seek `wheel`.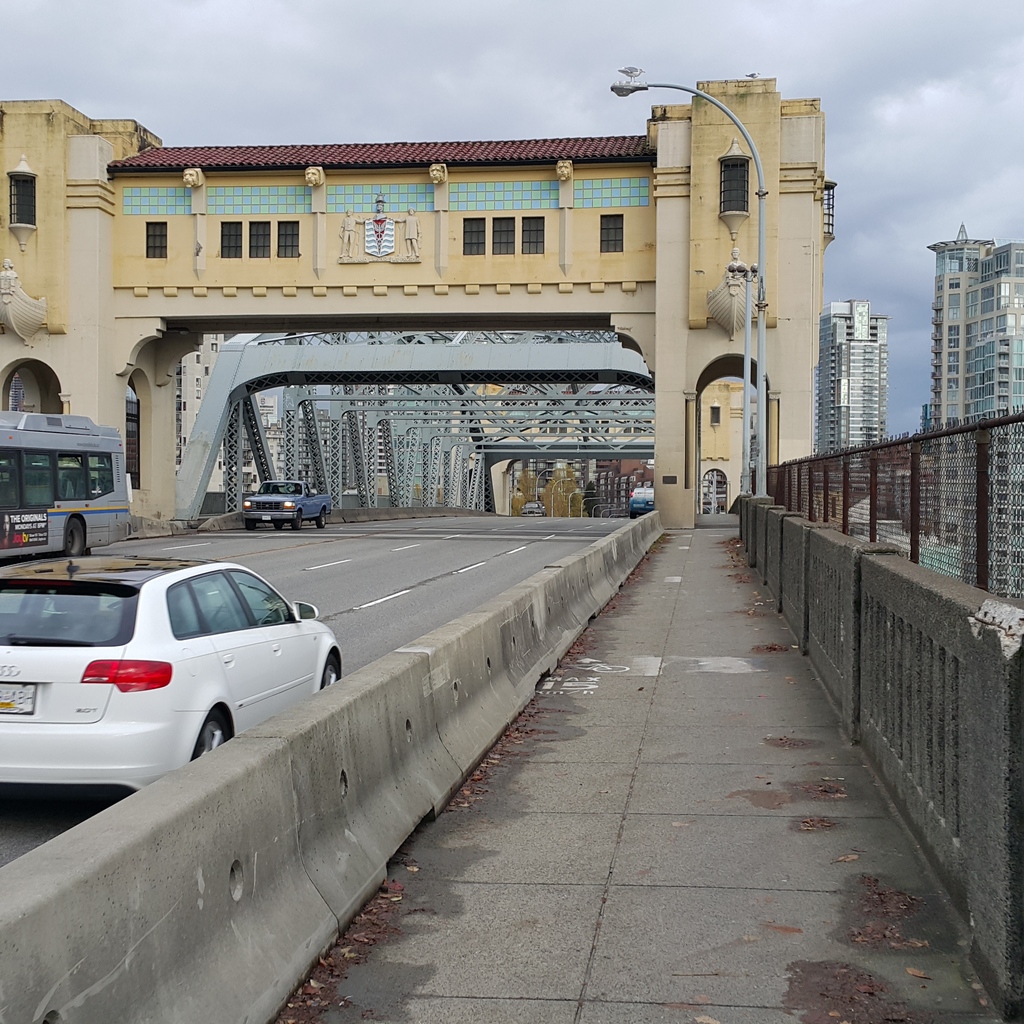
x1=289 y1=508 x2=301 y2=529.
